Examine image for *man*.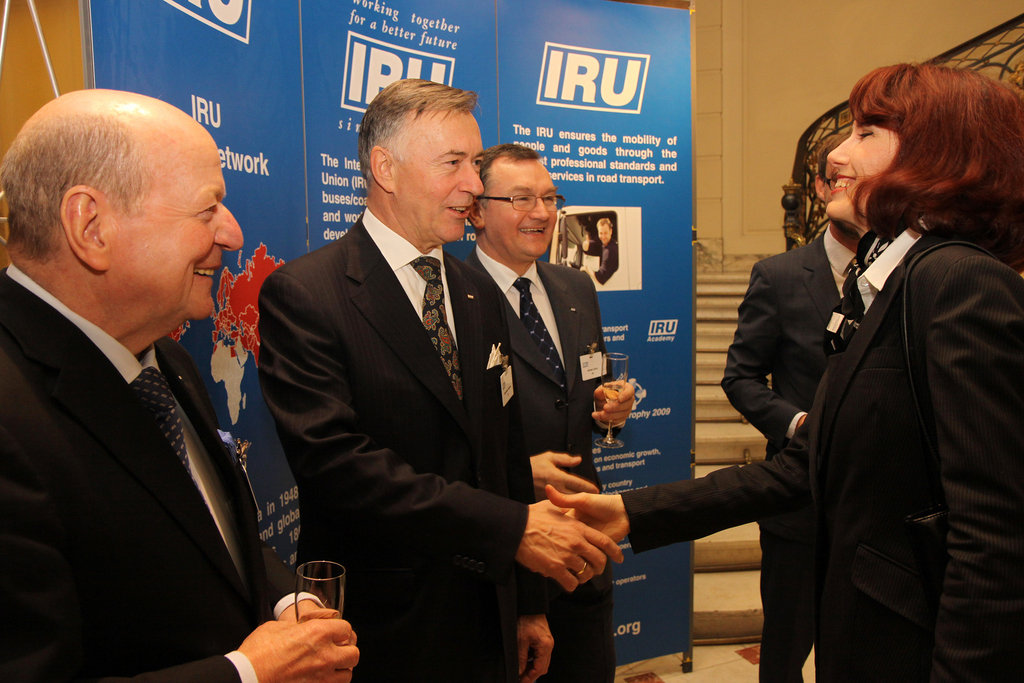
Examination result: crop(260, 74, 621, 681).
